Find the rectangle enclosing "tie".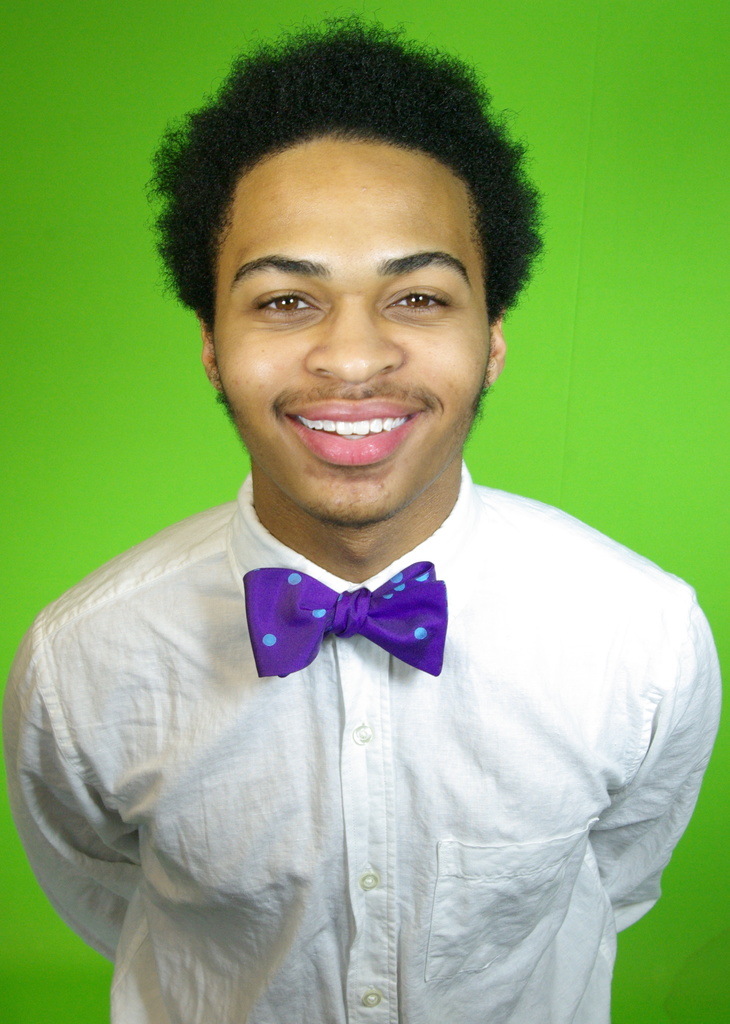
x1=242, y1=556, x2=452, y2=675.
